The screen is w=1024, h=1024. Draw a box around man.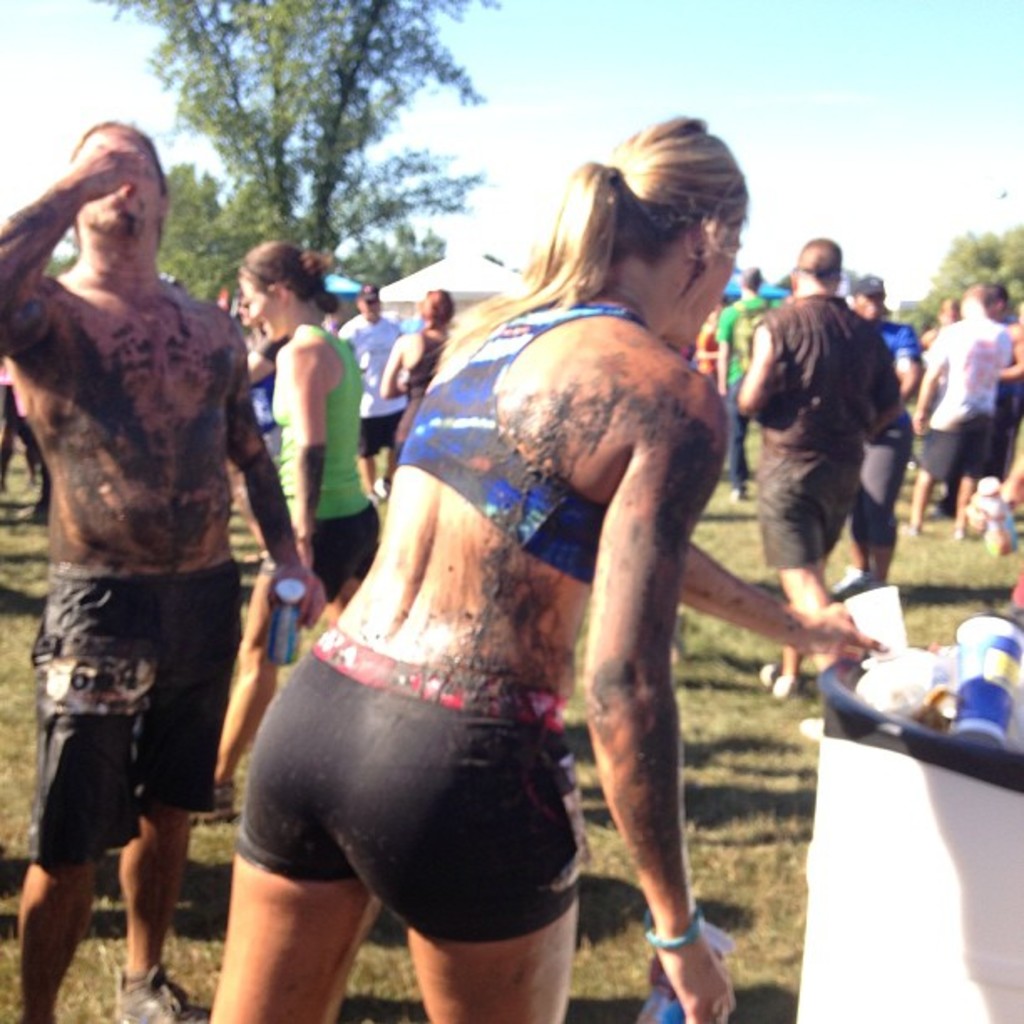
842, 278, 919, 586.
